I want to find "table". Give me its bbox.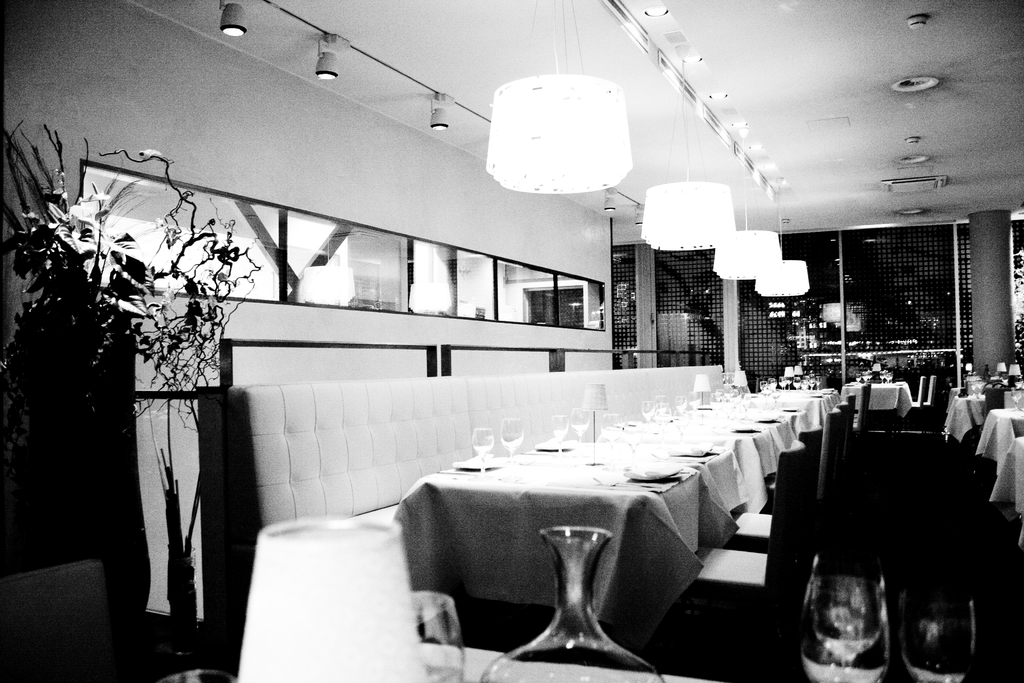
x1=639, y1=366, x2=929, y2=493.
